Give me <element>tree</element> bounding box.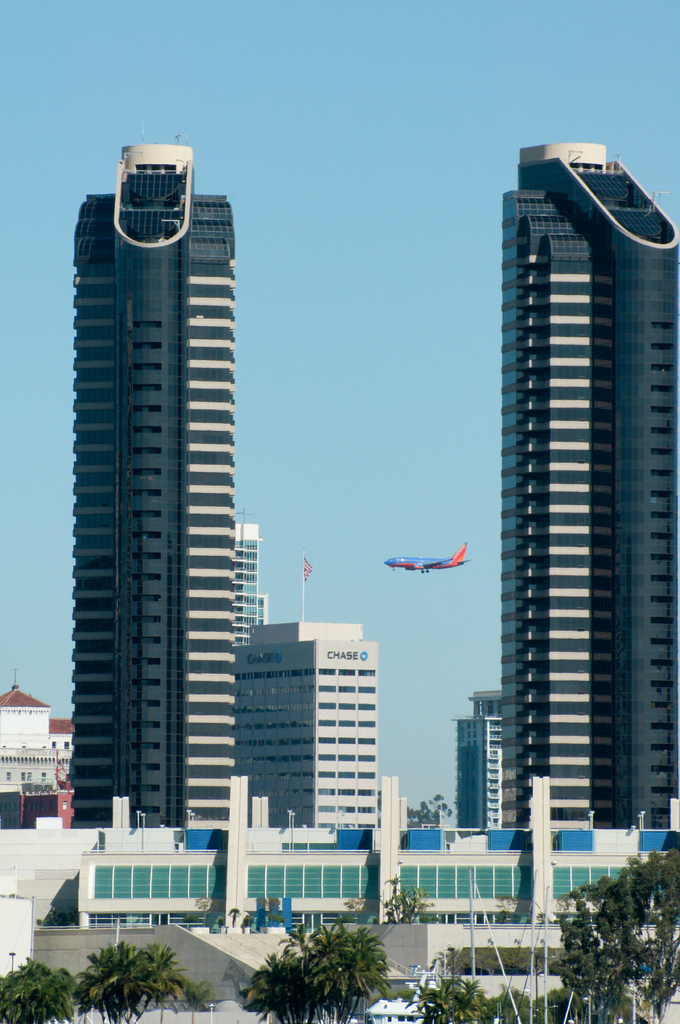
(left=86, top=947, right=132, bottom=1011).
